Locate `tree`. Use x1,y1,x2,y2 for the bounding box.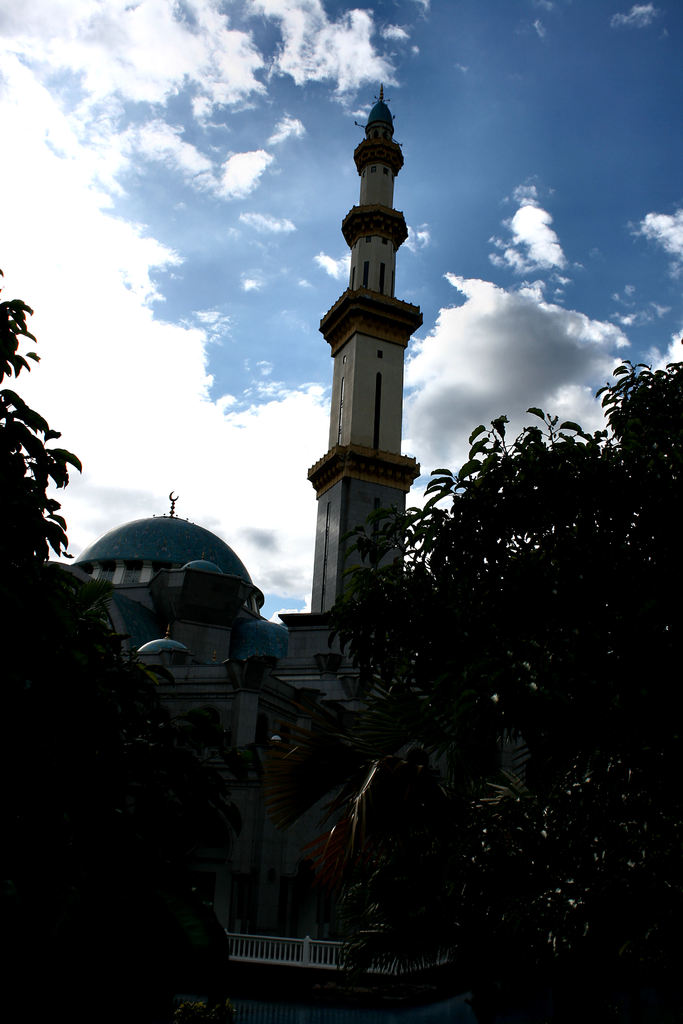
0,283,80,563.
